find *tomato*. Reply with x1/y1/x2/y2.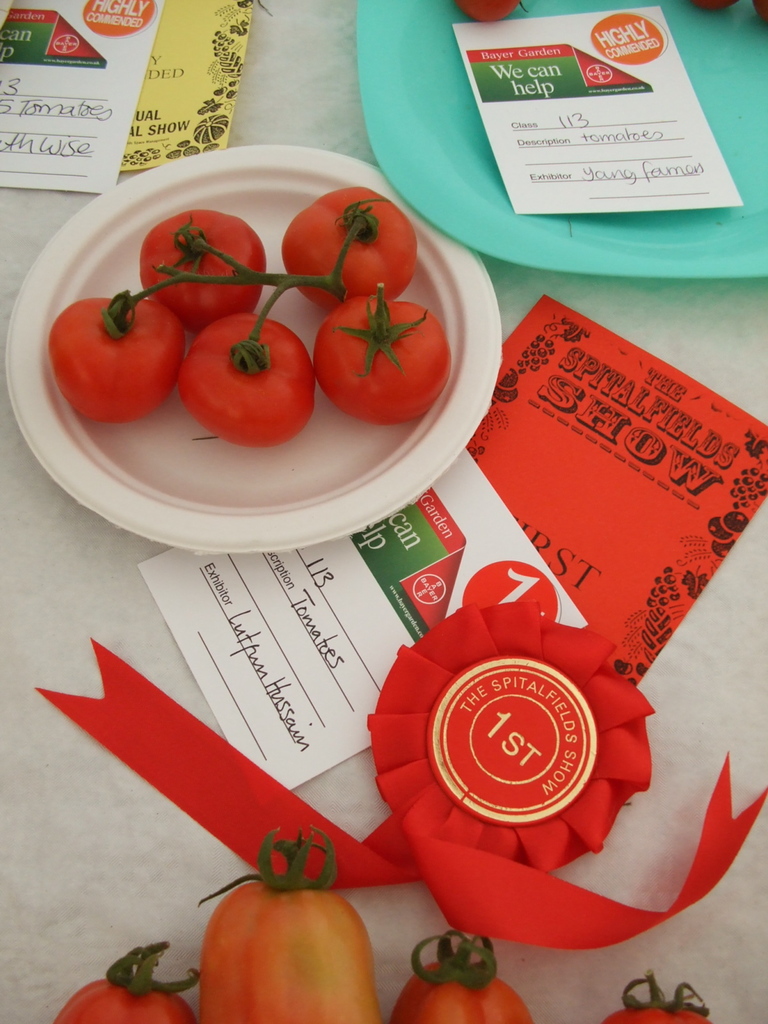
278/182/417/321.
